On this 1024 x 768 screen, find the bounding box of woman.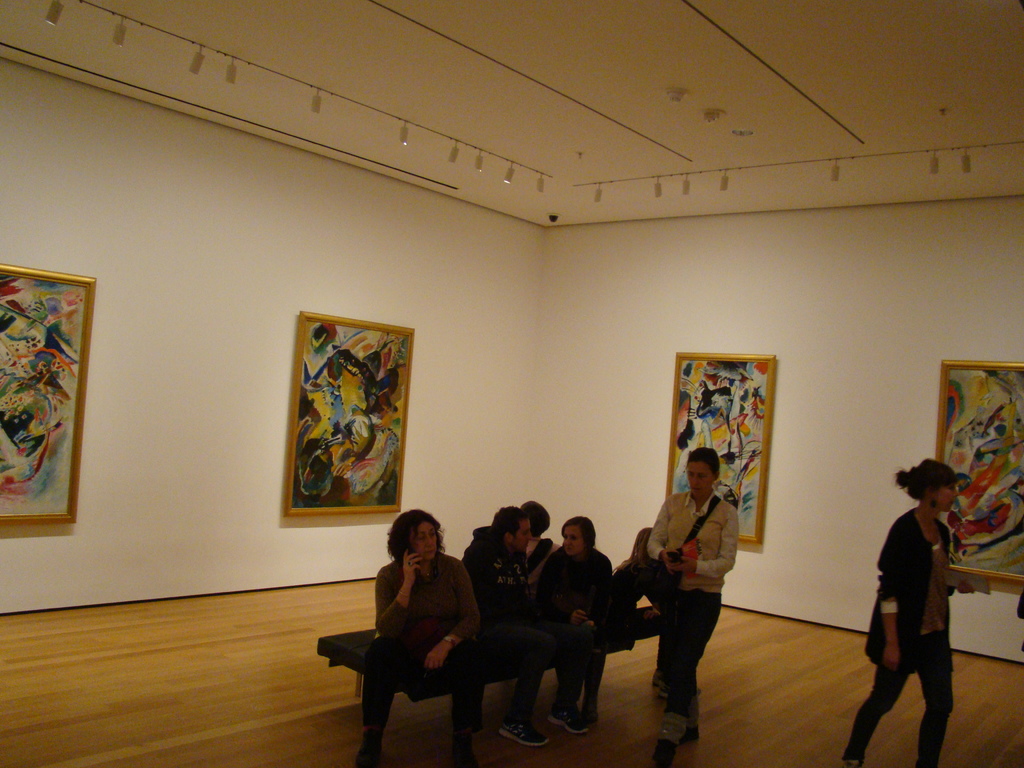
Bounding box: BBox(647, 446, 737, 757).
